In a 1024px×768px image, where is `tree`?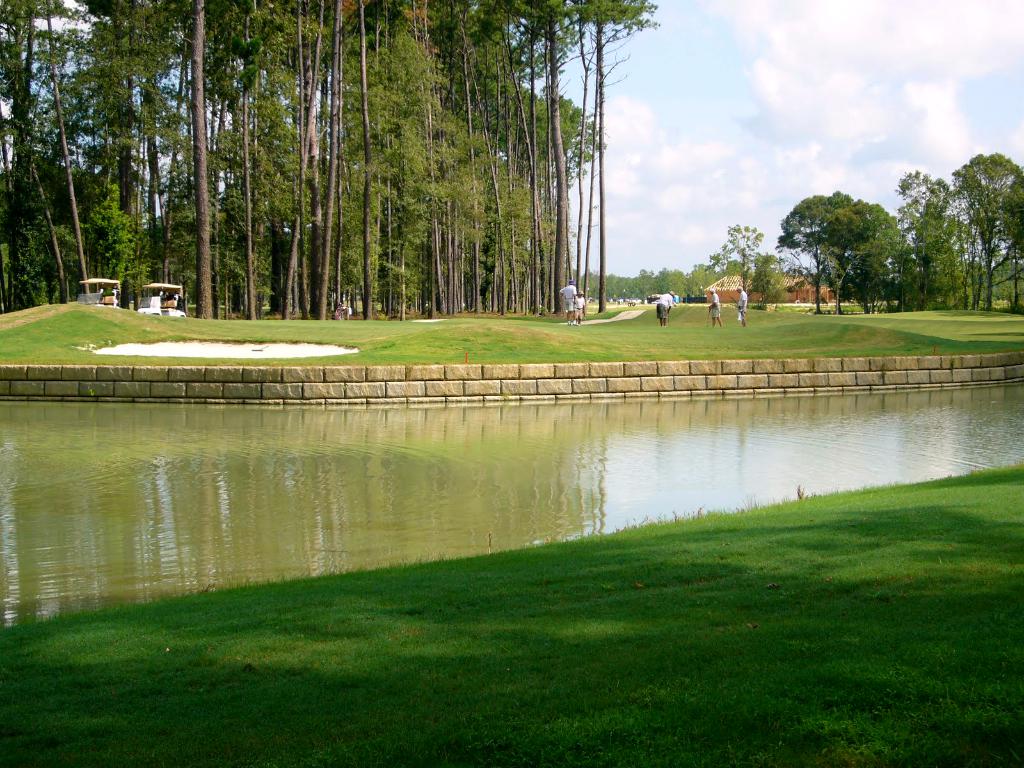
<bbox>383, 0, 458, 318</bbox>.
